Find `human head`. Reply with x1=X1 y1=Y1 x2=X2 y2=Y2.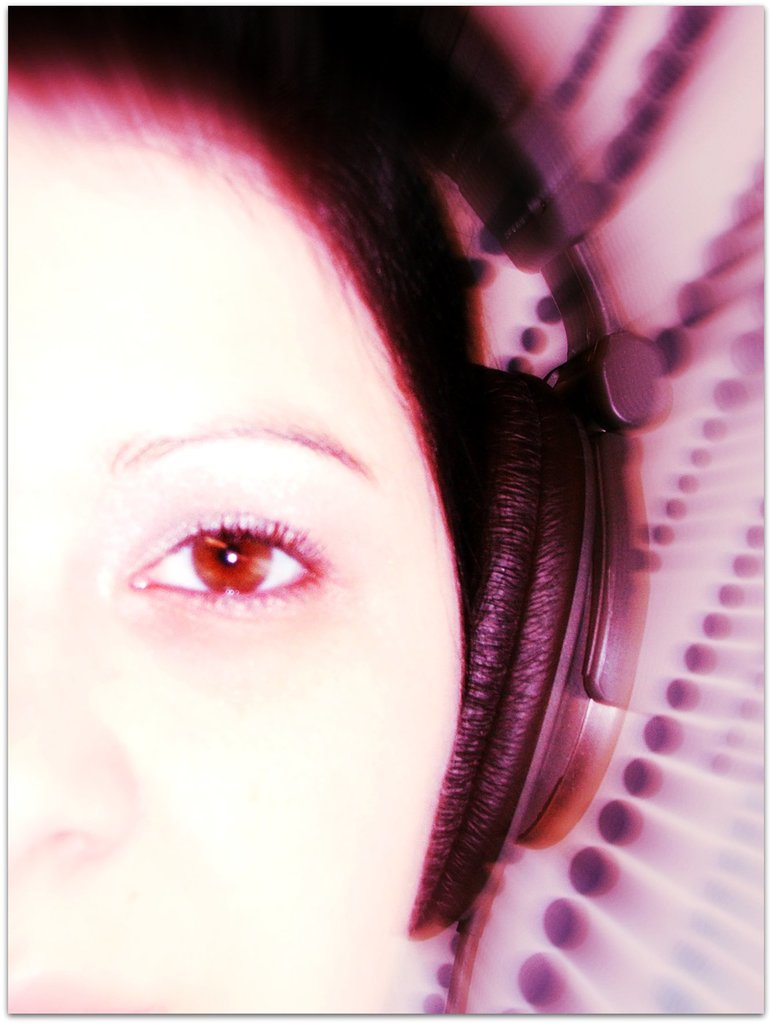
x1=0 y1=0 x2=652 y2=1023.
